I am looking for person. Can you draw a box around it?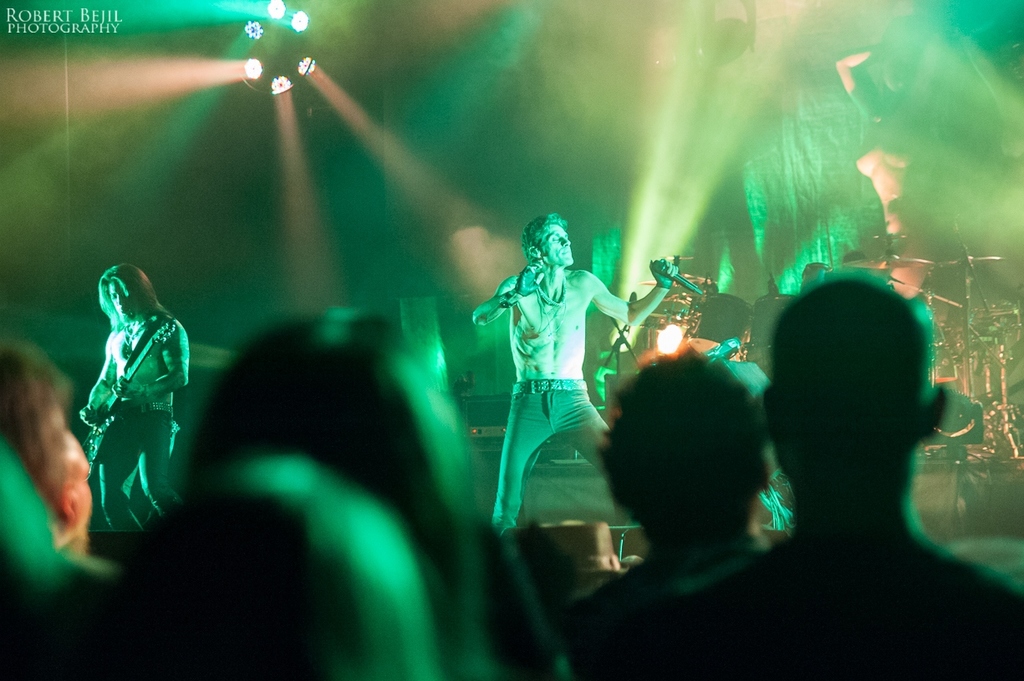
Sure, the bounding box is {"left": 0, "top": 337, "right": 95, "bottom": 549}.
